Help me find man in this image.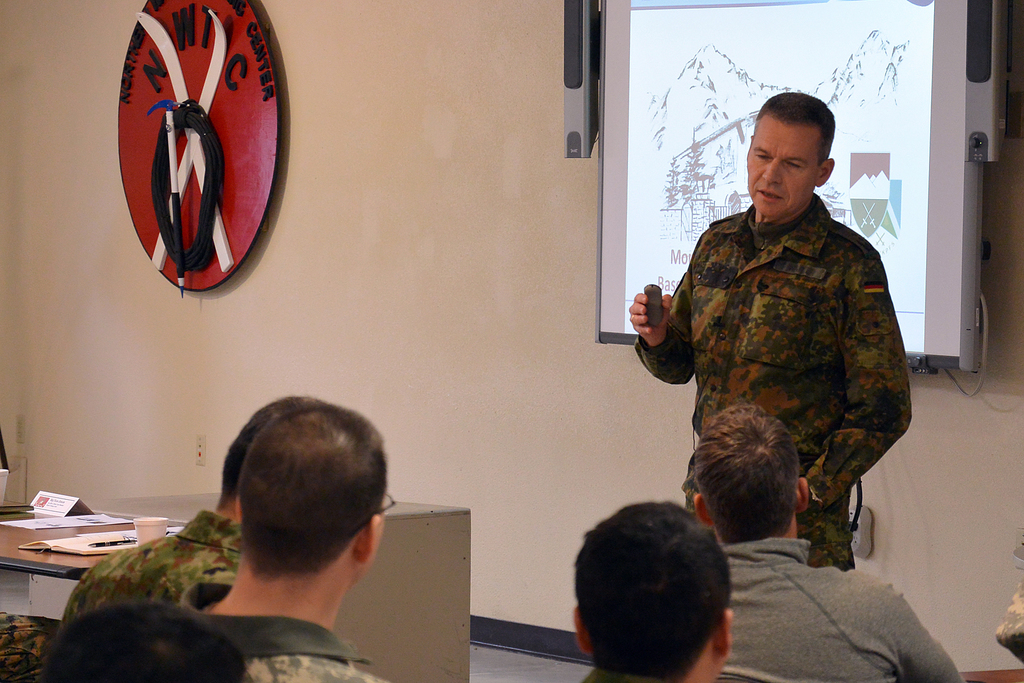
Found it: crop(561, 506, 755, 682).
